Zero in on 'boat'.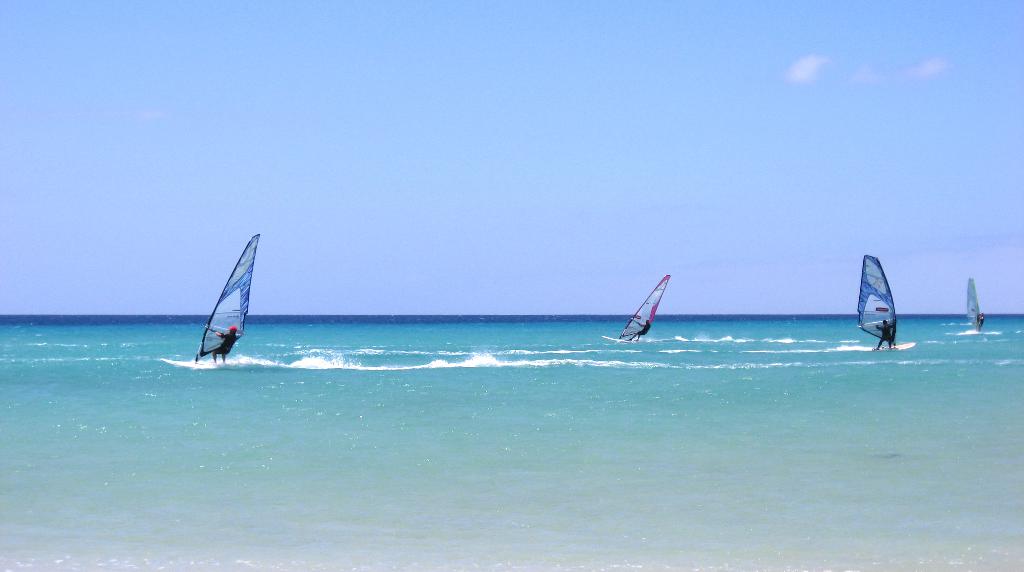
Zeroed in: [x1=958, y1=273, x2=988, y2=333].
